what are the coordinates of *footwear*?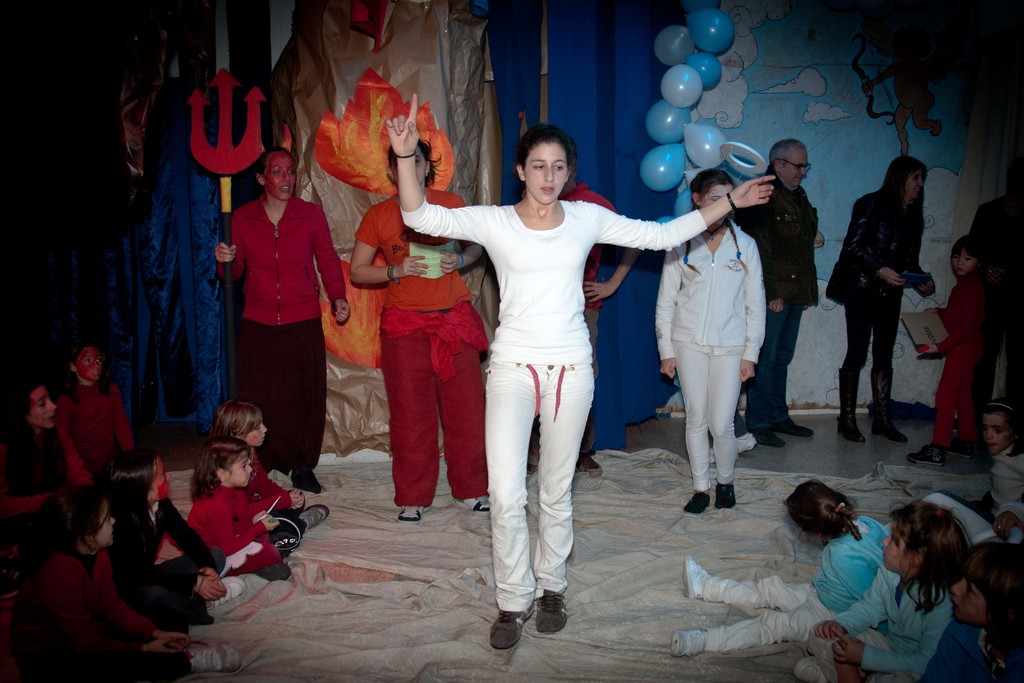
<bbox>682, 555, 707, 602</bbox>.
